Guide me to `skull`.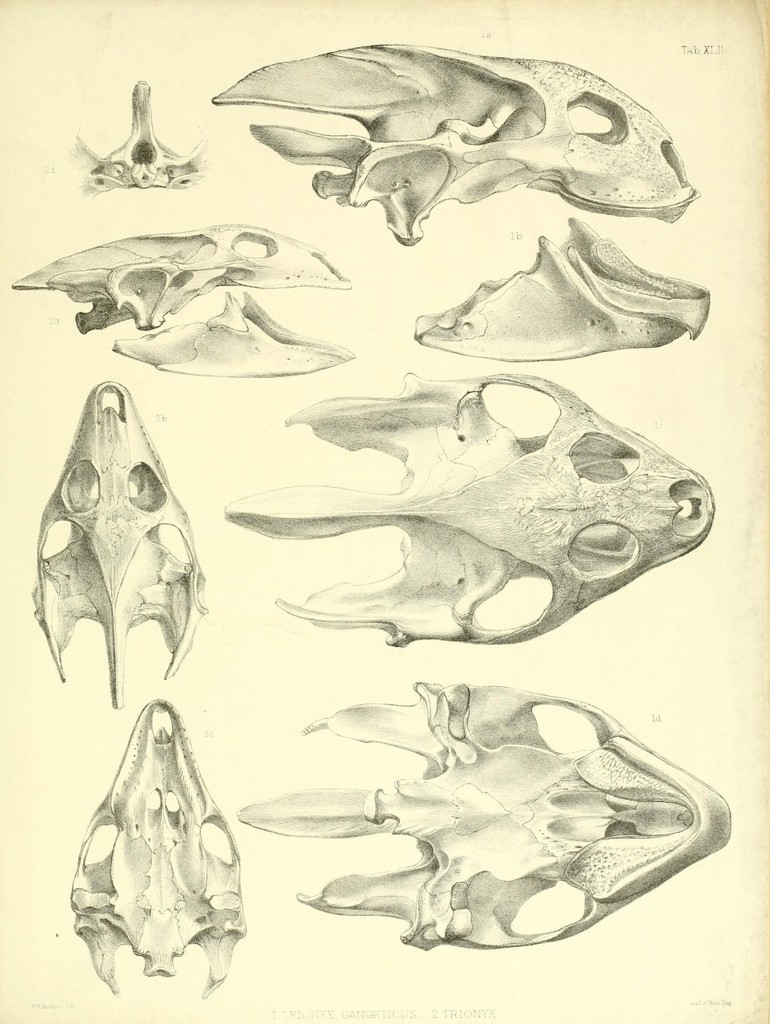
Guidance: x1=70 y1=699 x2=247 y2=1005.
